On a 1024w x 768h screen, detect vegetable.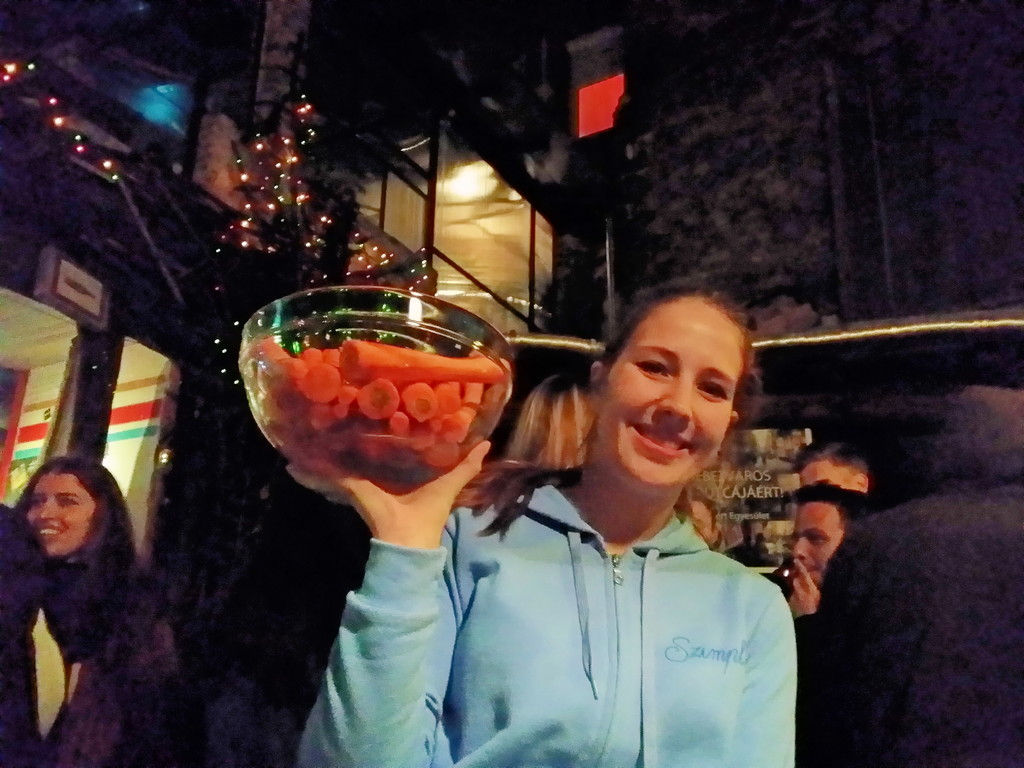
356/380/399/419.
